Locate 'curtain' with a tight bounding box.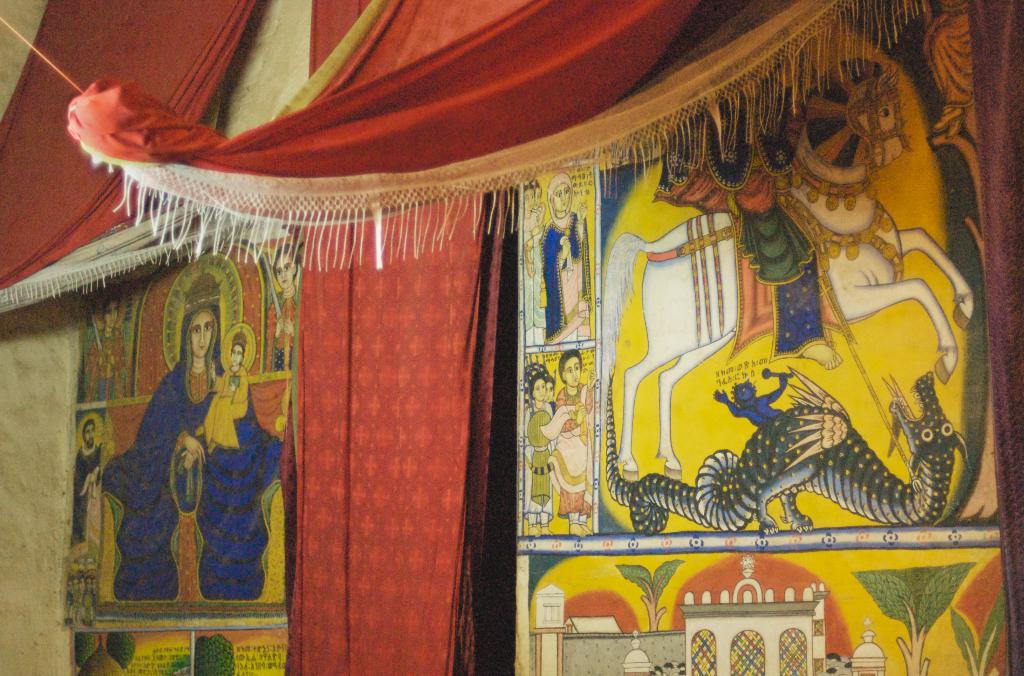
(left=63, top=0, right=941, bottom=271).
